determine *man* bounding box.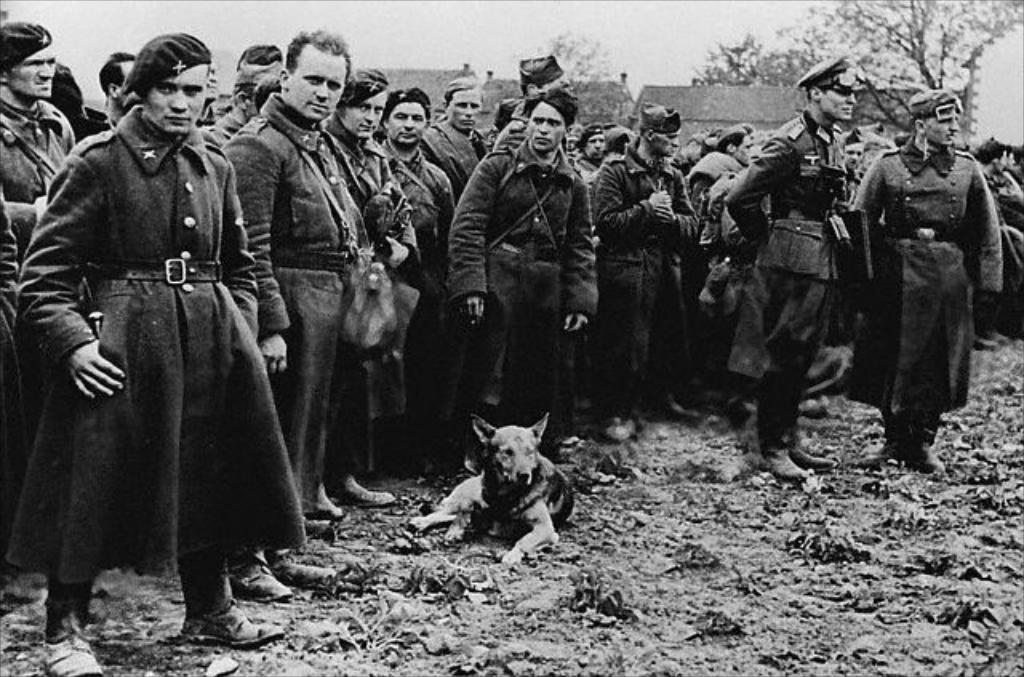
Determined: bbox=[317, 62, 426, 517].
